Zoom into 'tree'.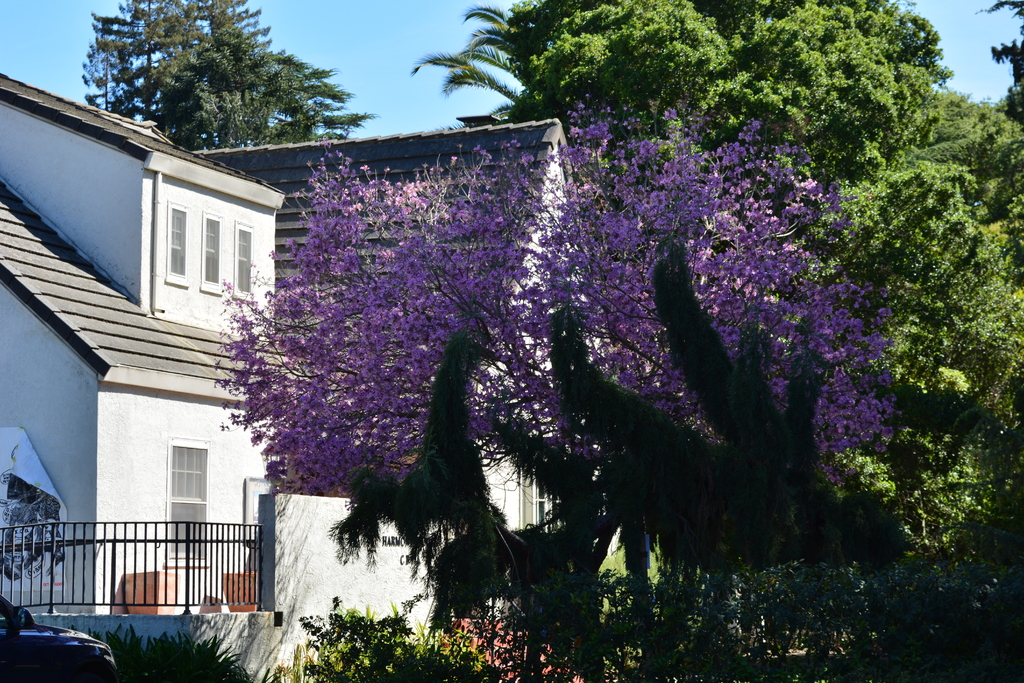
Zoom target: 80/0/376/154.
